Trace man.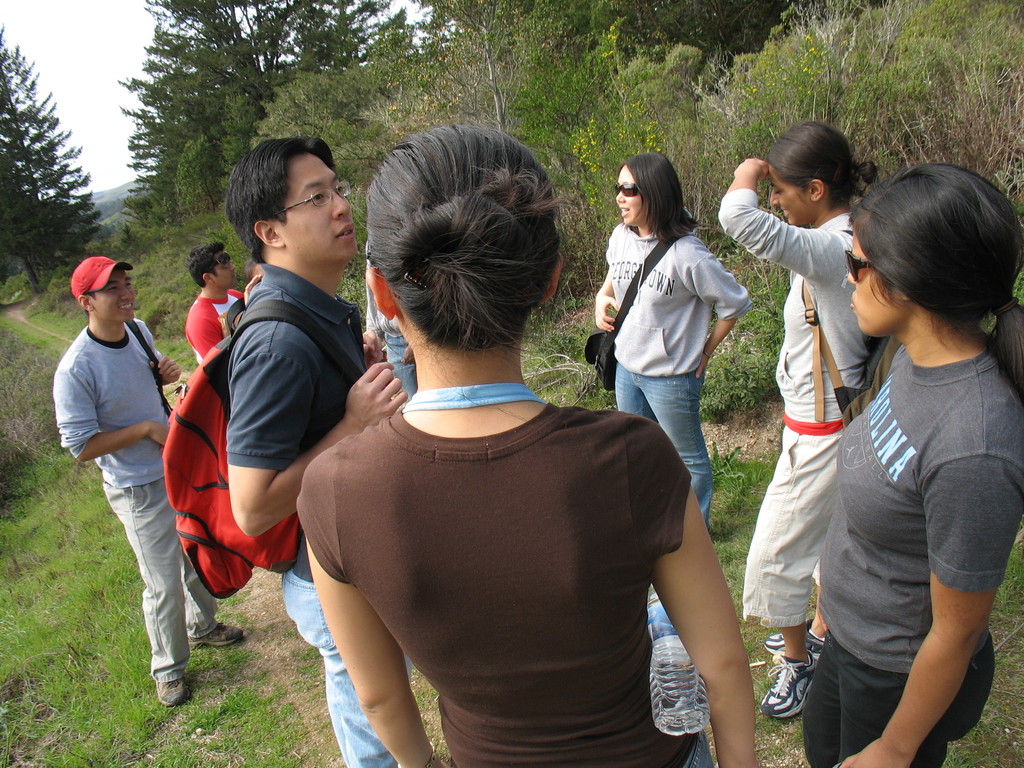
Traced to BBox(362, 239, 419, 406).
